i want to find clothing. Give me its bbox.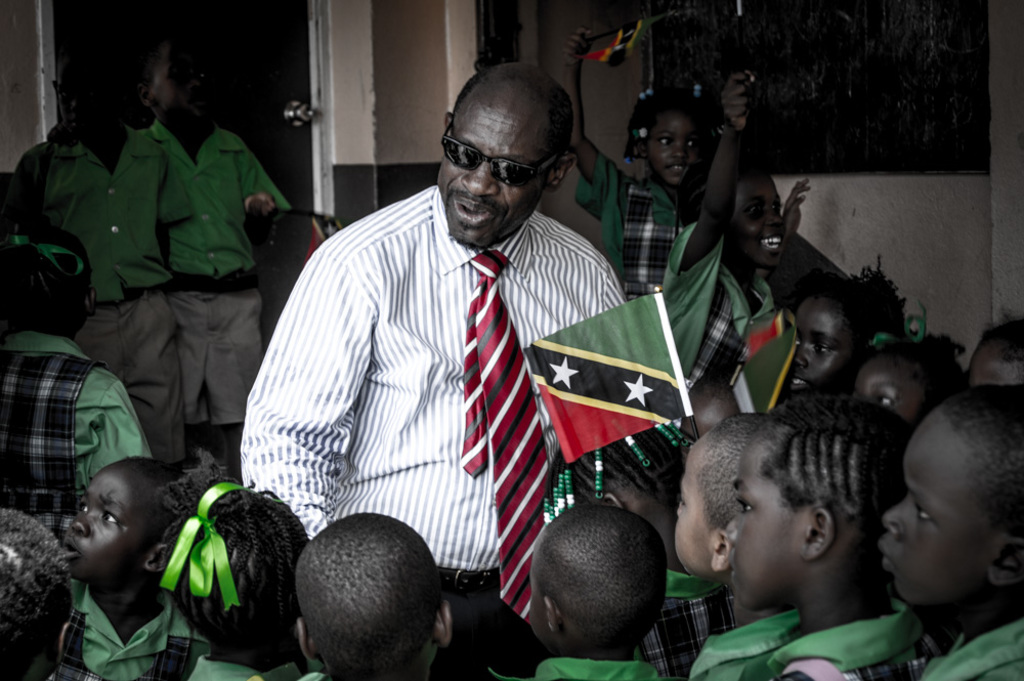
left=7, top=119, right=198, bottom=453.
